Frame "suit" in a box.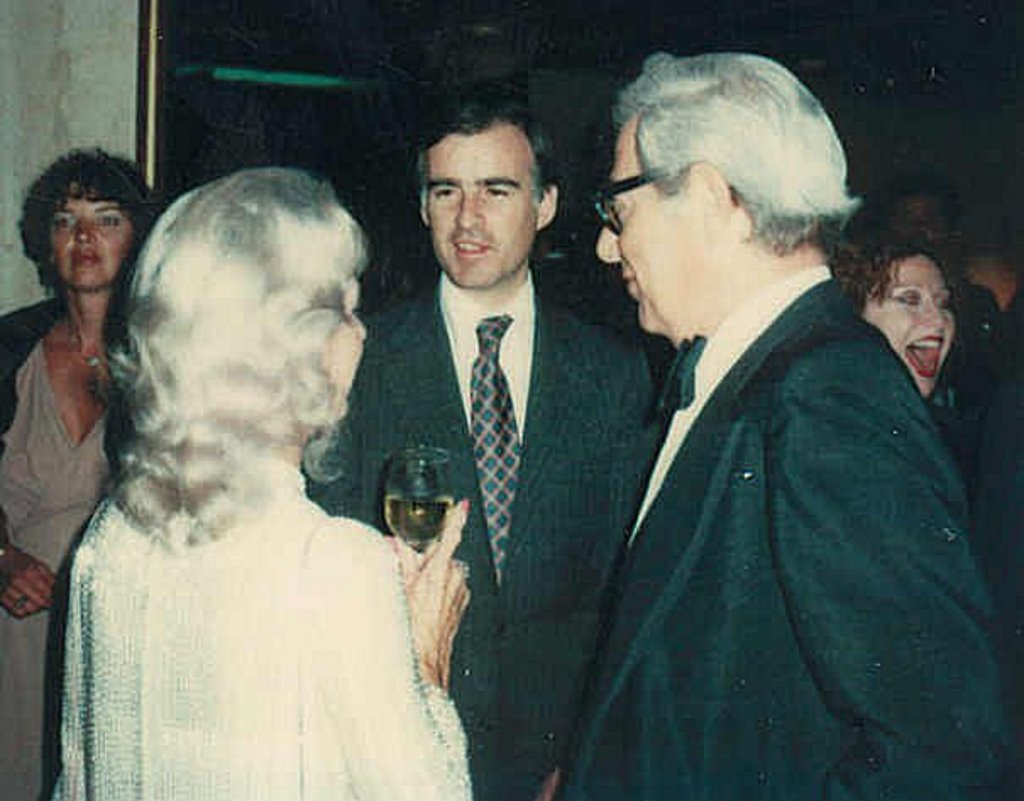
{"left": 301, "top": 271, "right": 663, "bottom": 799}.
